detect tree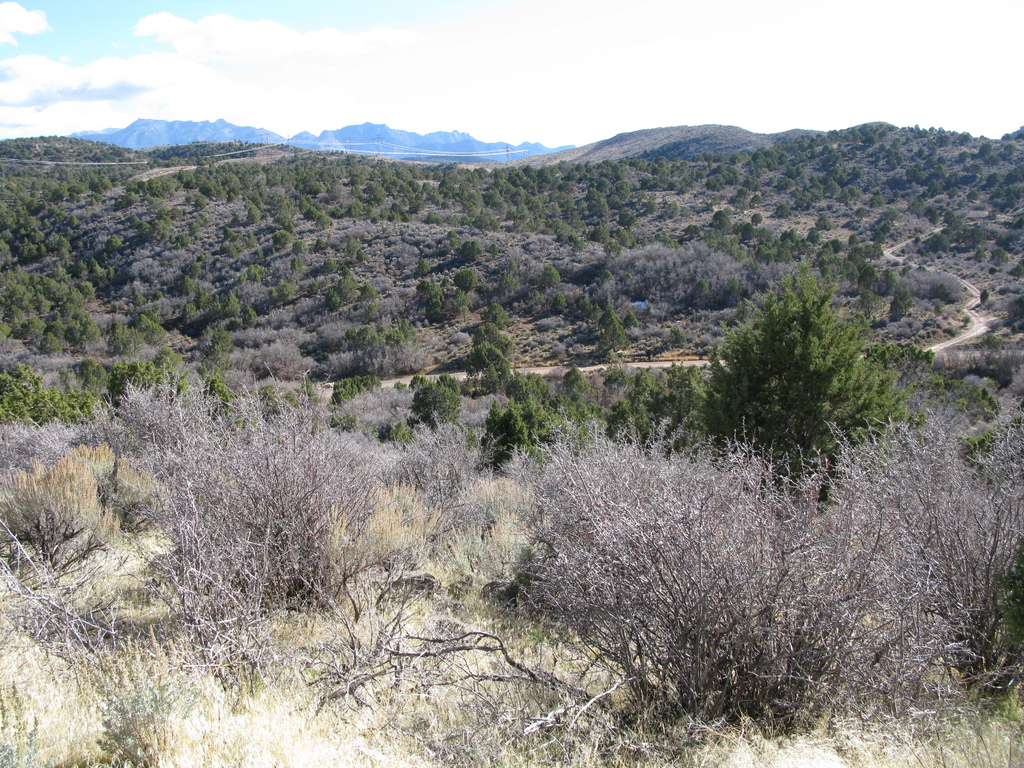
856, 211, 870, 217
